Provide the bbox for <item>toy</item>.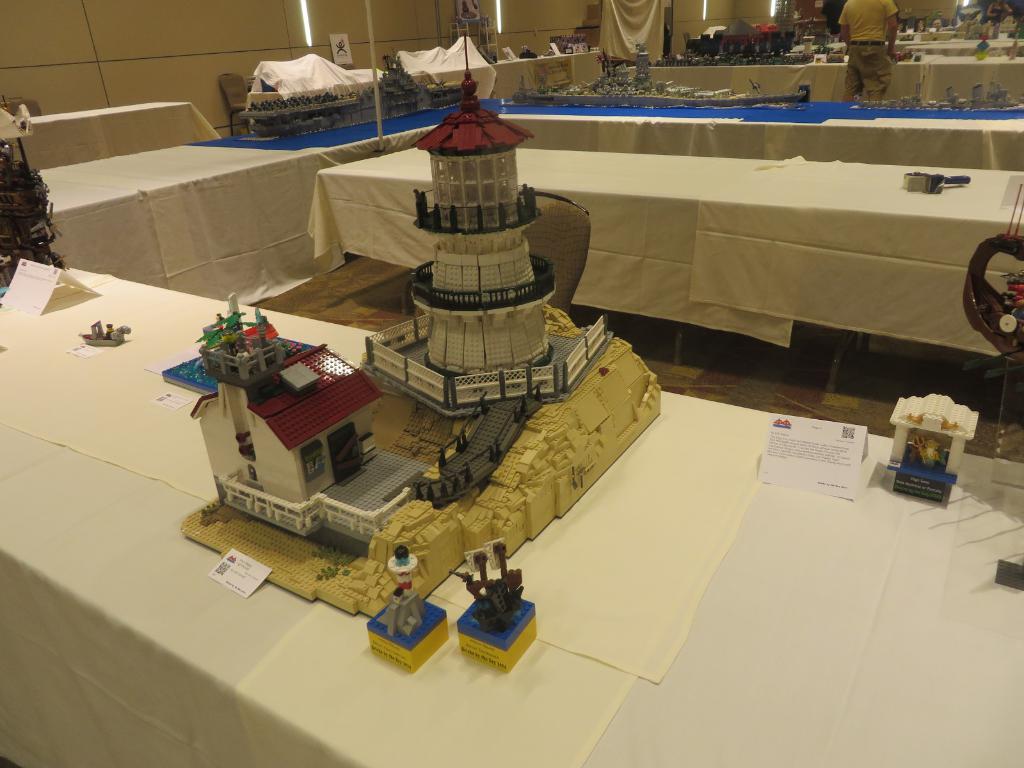
x1=971 y1=84 x2=1009 y2=115.
